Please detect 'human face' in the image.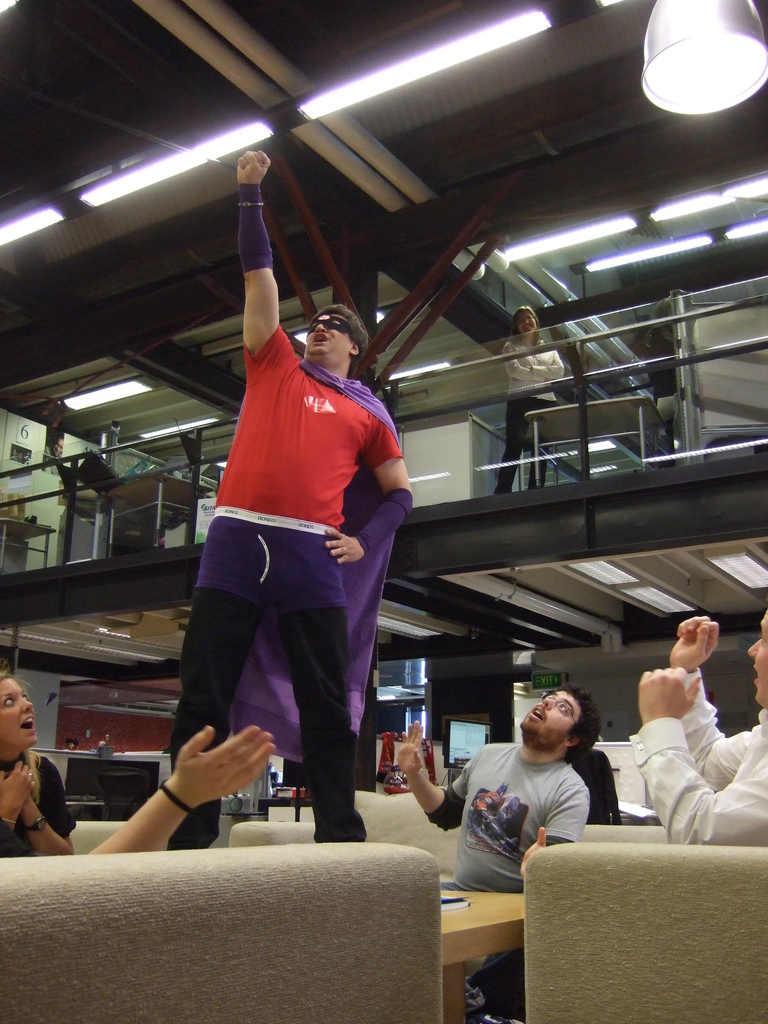
crop(305, 314, 350, 363).
